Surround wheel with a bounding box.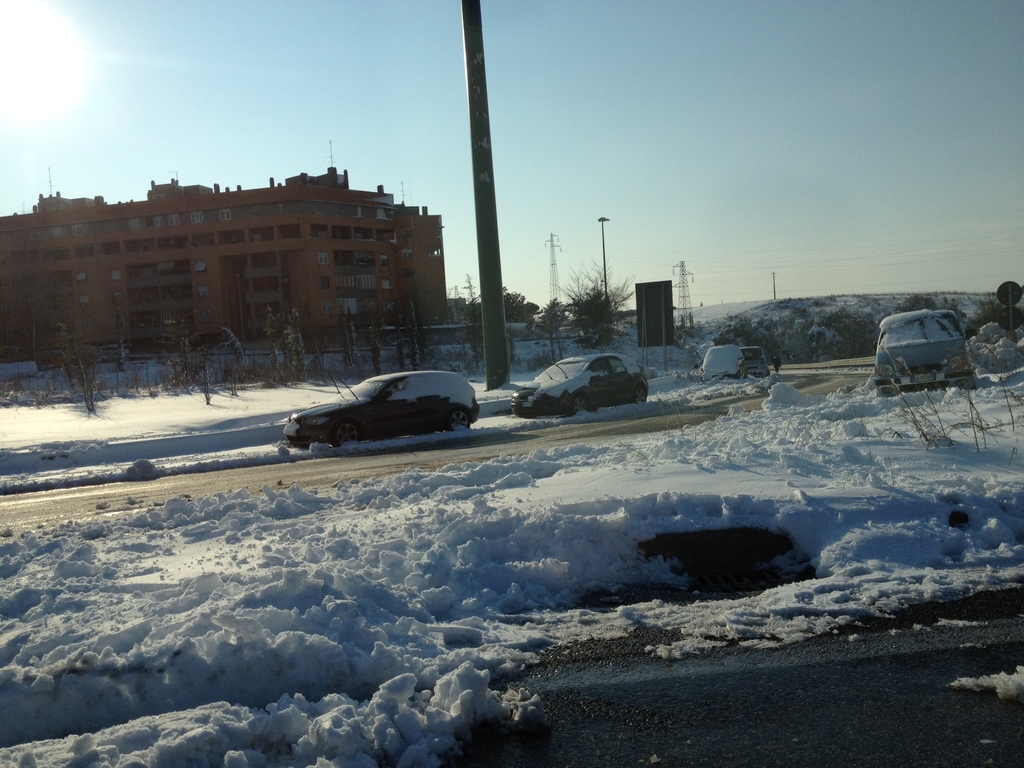
<region>447, 410, 474, 435</region>.
